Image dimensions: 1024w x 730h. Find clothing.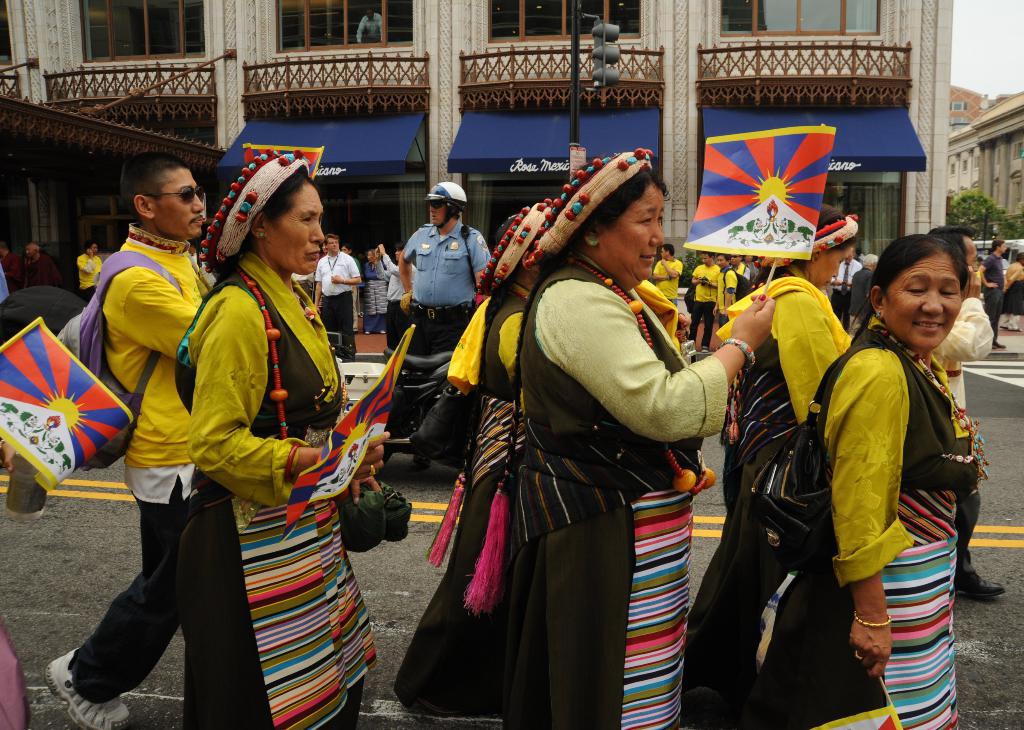
x1=99, y1=231, x2=194, y2=498.
